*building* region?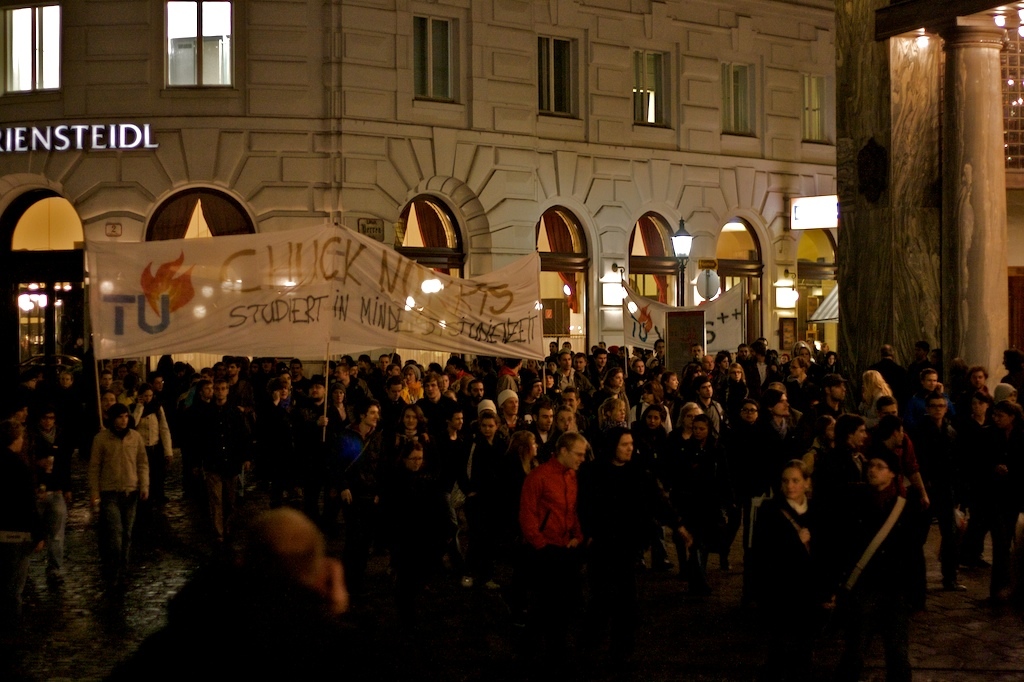
x1=0, y1=0, x2=835, y2=374
